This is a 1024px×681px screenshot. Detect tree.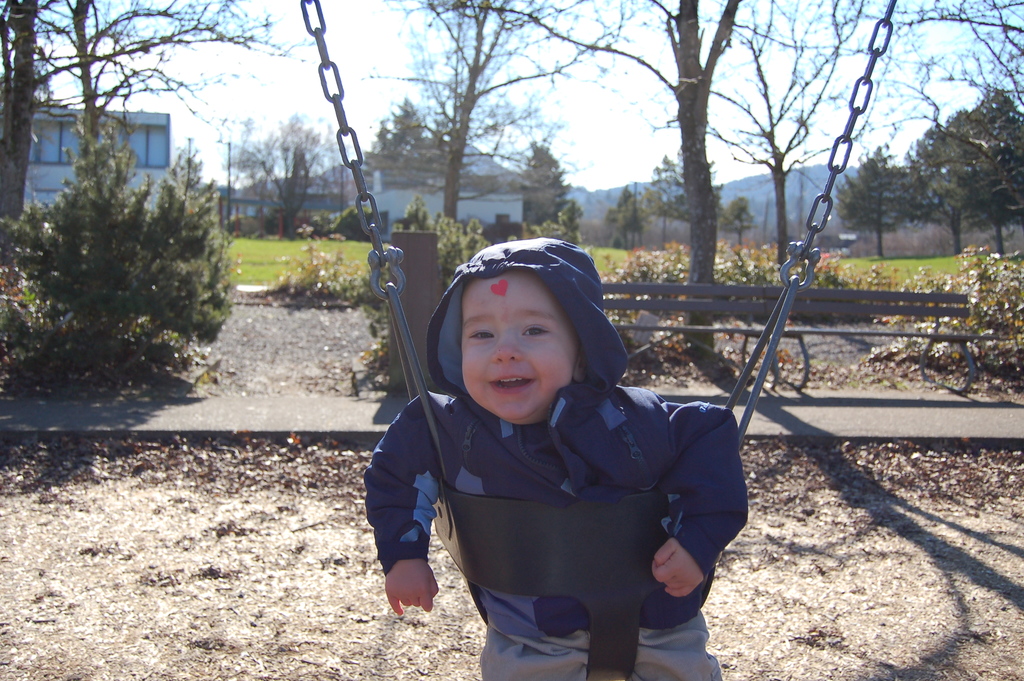
518/140/588/240.
